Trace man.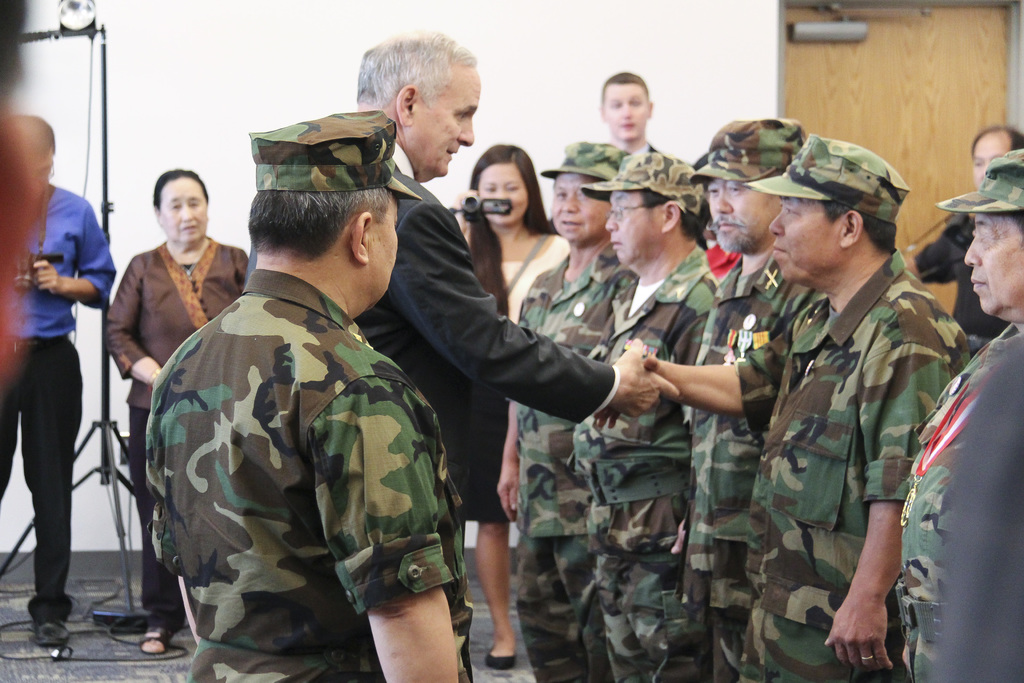
Traced to [left=600, top=68, right=664, bottom=154].
